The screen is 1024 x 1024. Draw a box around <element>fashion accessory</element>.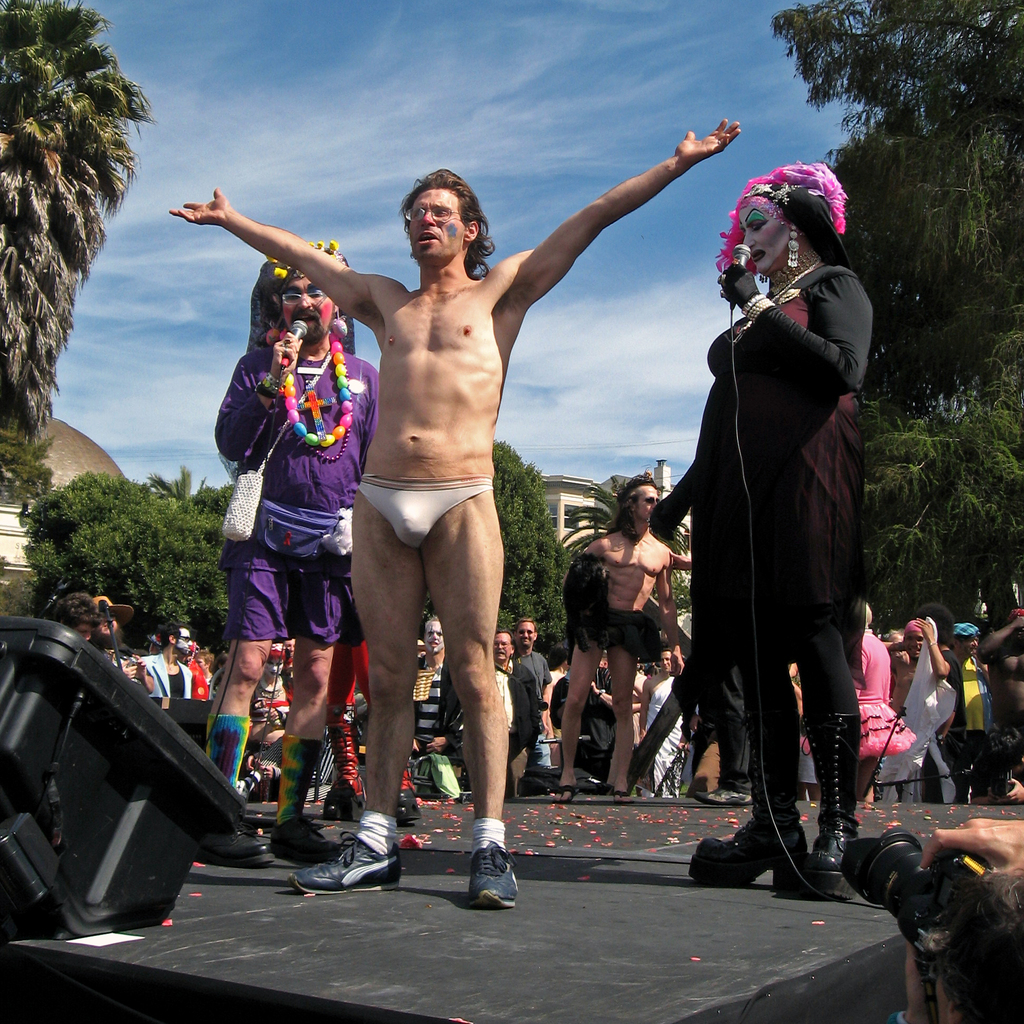
l=285, t=829, r=401, b=890.
